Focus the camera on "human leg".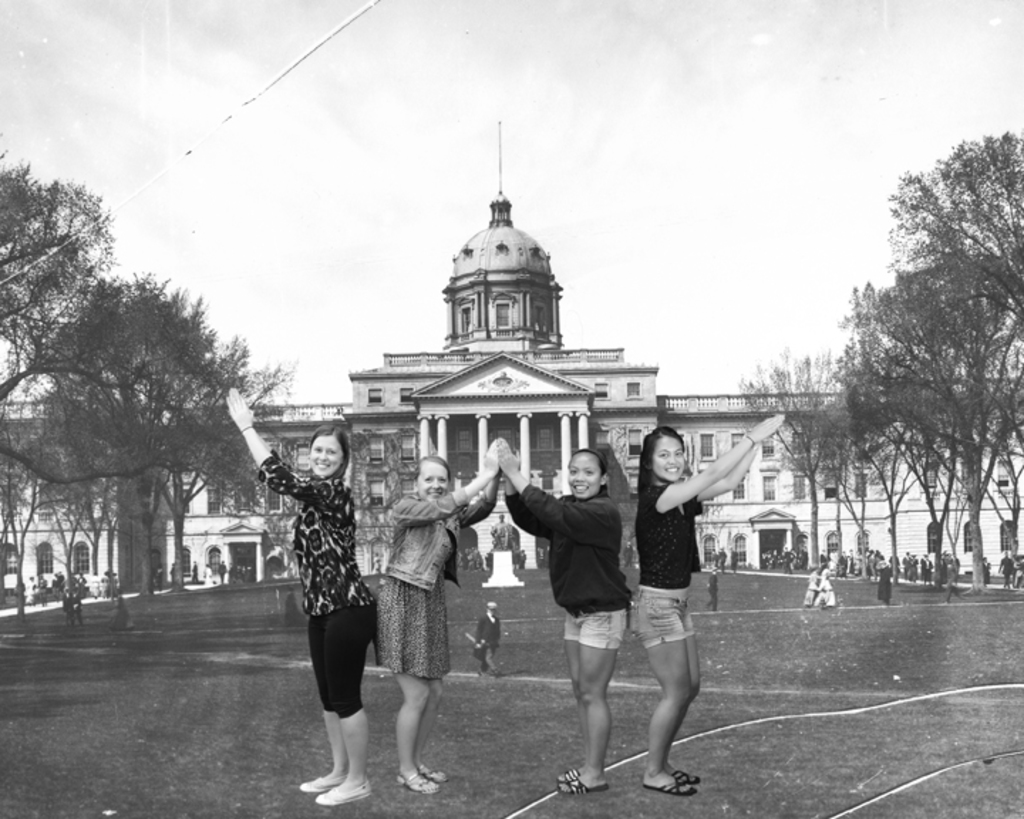
Focus region: box(317, 610, 371, 795).
